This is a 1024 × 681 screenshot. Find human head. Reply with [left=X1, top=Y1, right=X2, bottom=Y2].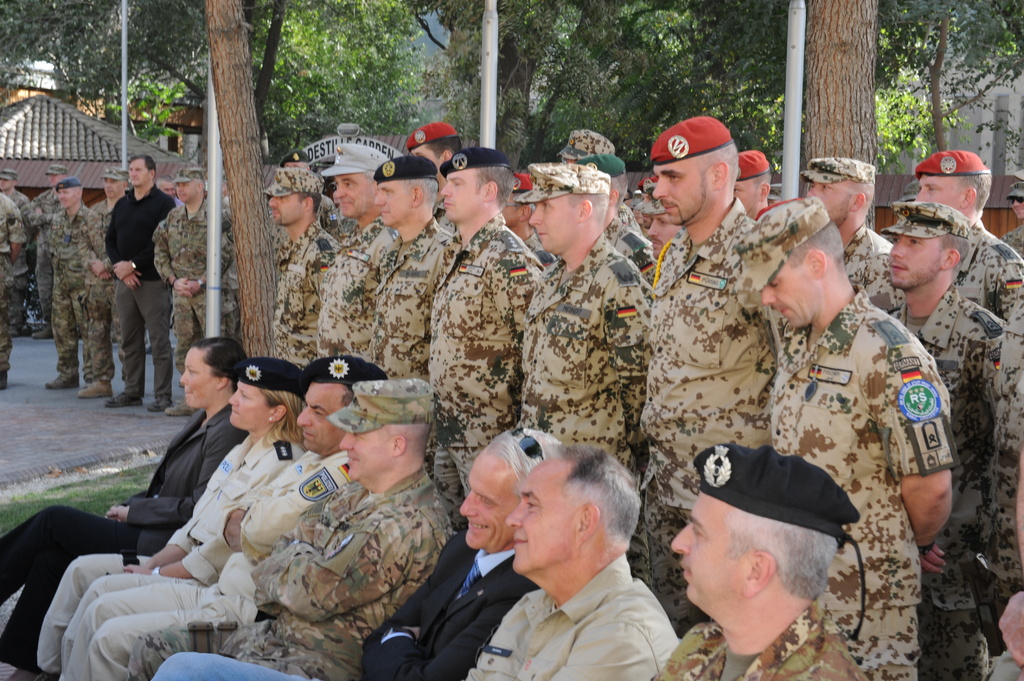
[left=506, top=440, right=643, bottom=576].
